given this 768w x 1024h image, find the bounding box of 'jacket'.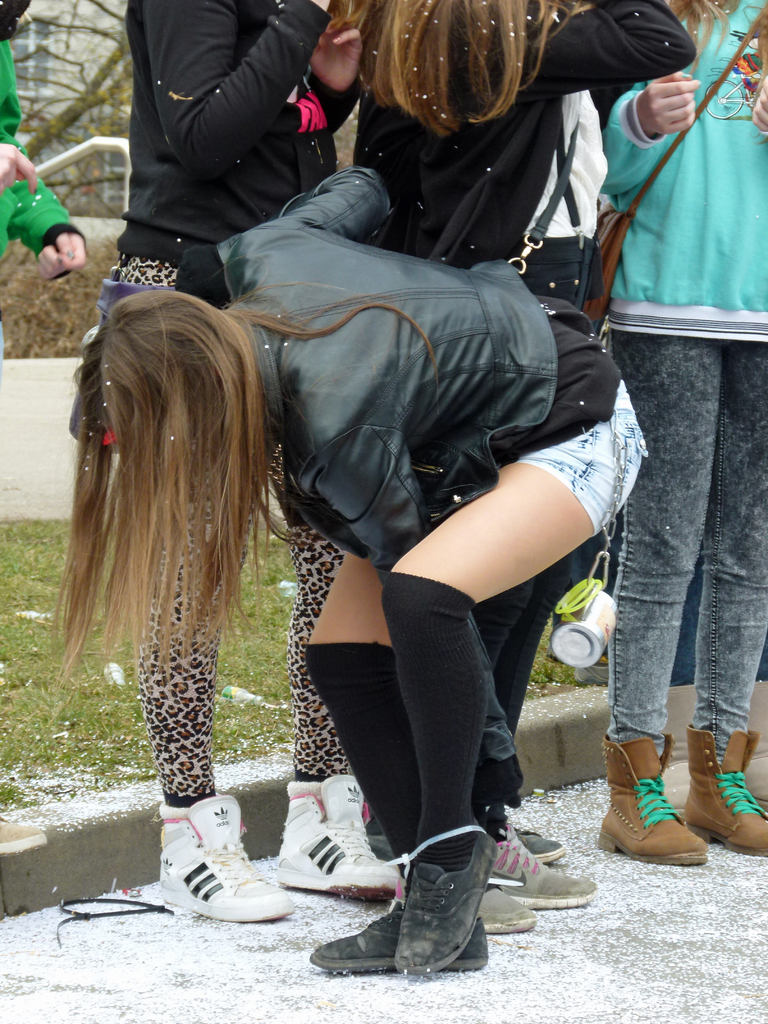
rect(602, 0, 767, 342).
